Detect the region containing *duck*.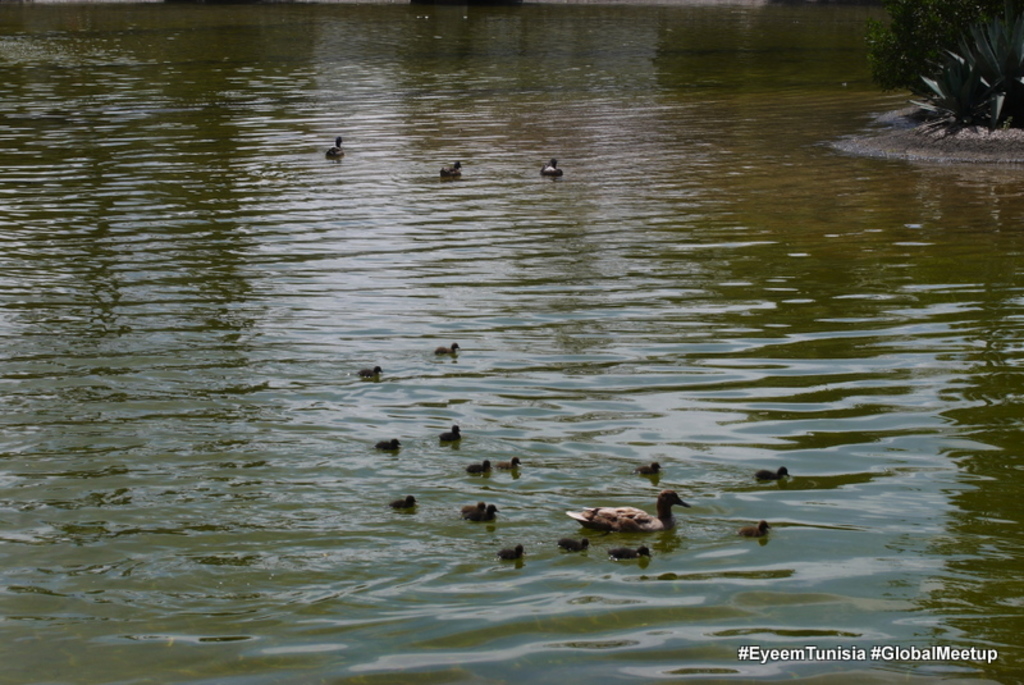
region(385, 493, 424, 515).
